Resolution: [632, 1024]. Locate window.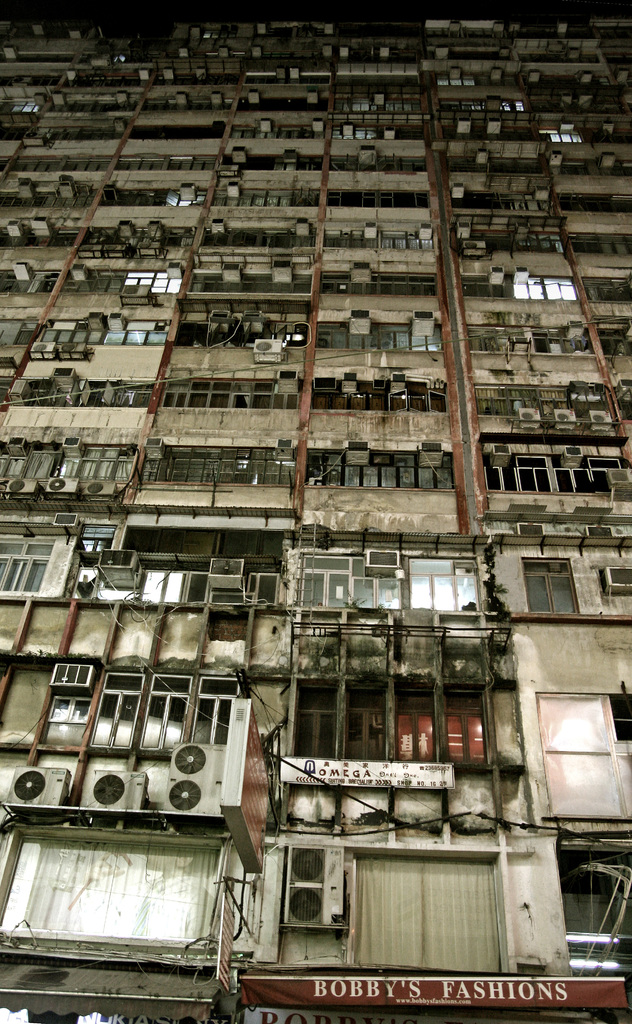
pyautogui.locateOnScreen(347, 847, 508, 966).
